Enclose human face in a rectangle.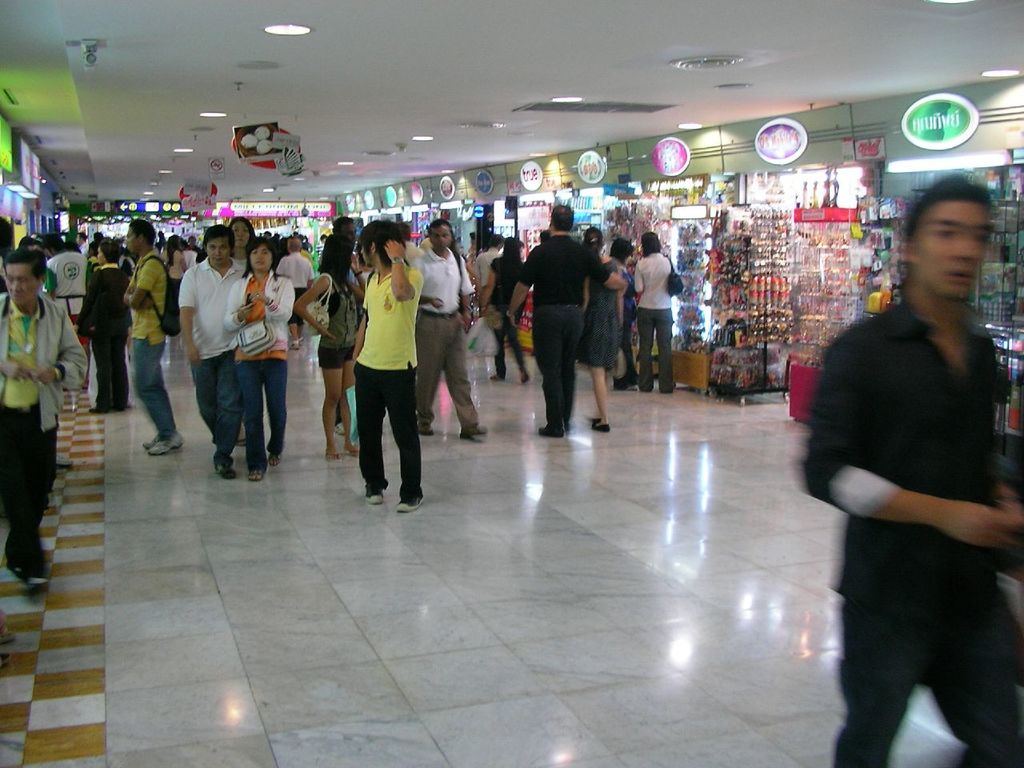
[910, 202, 992, 305].
